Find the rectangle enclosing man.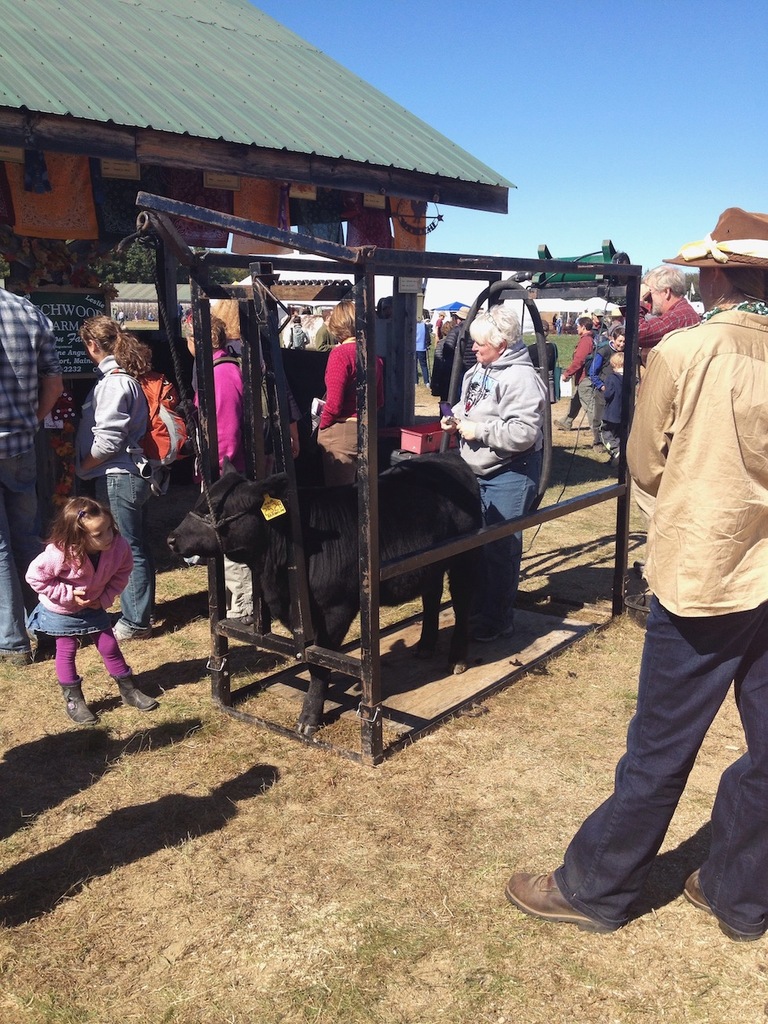
{"x1": 581, "y1": 235, "x2": 767, "y2": 917}.
